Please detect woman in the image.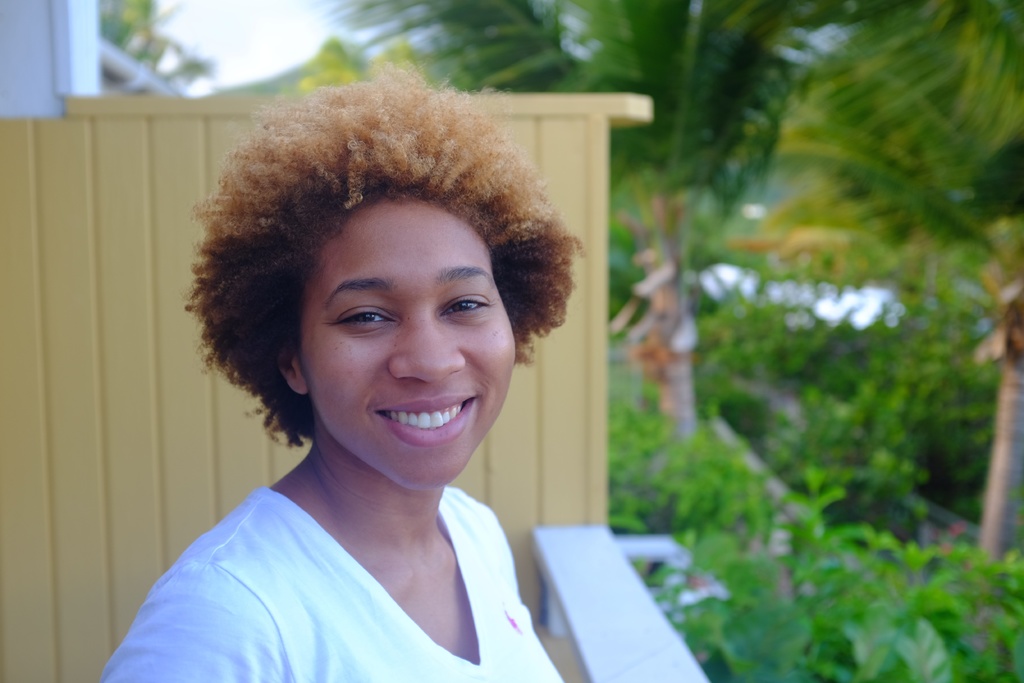
[93, 92, 625, 678].
